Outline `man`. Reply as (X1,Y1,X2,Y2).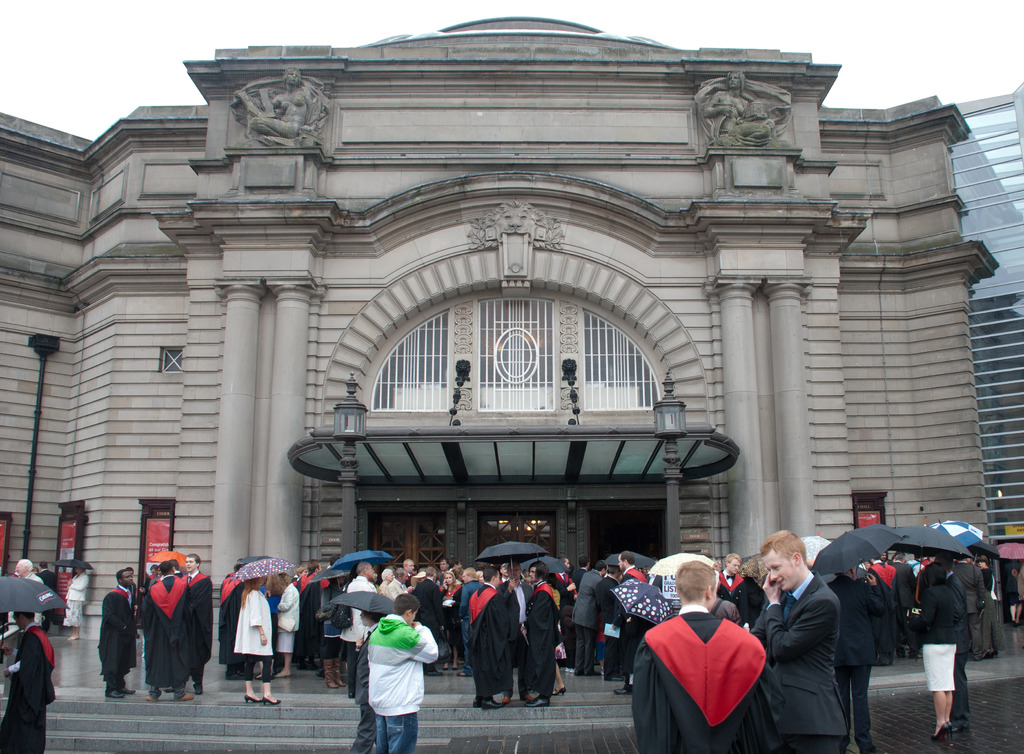
(360,594,442,752).
